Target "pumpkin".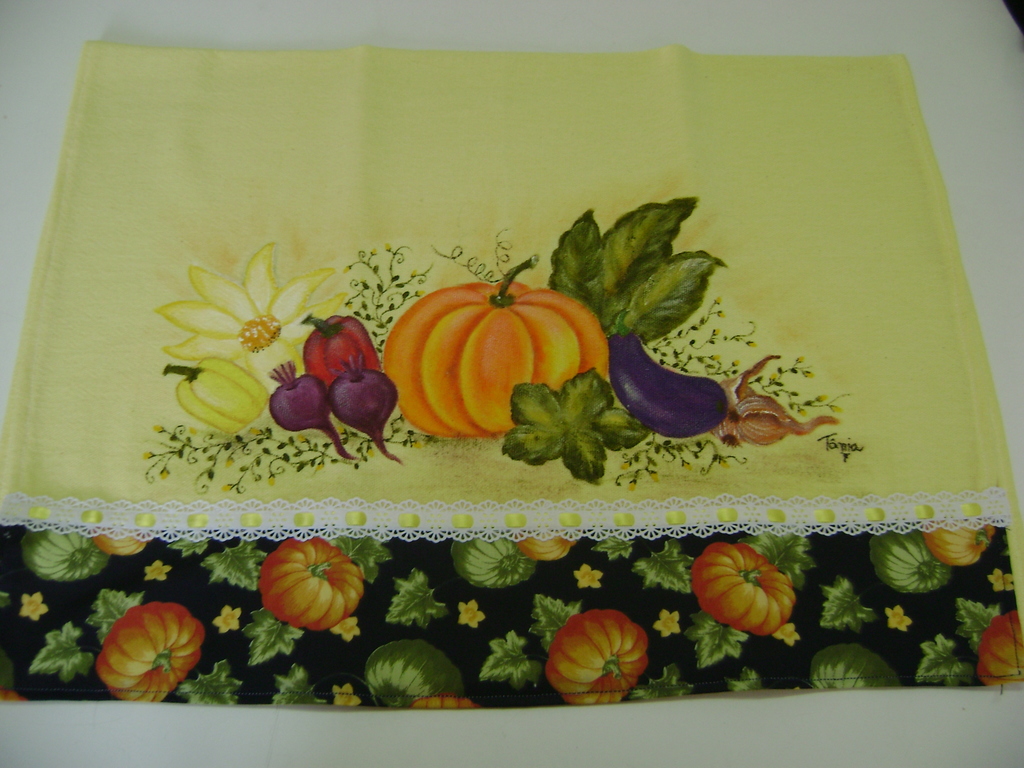
Target region: 300/307/379/384.
